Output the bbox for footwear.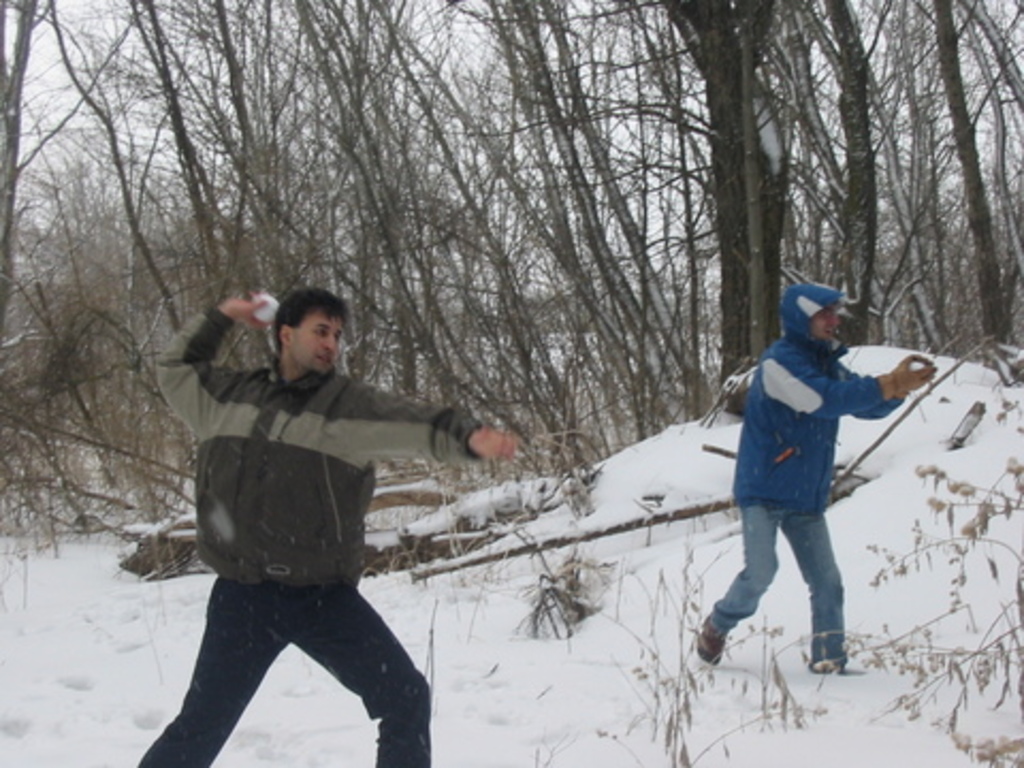
Rect(471, 429, 516, 461).
